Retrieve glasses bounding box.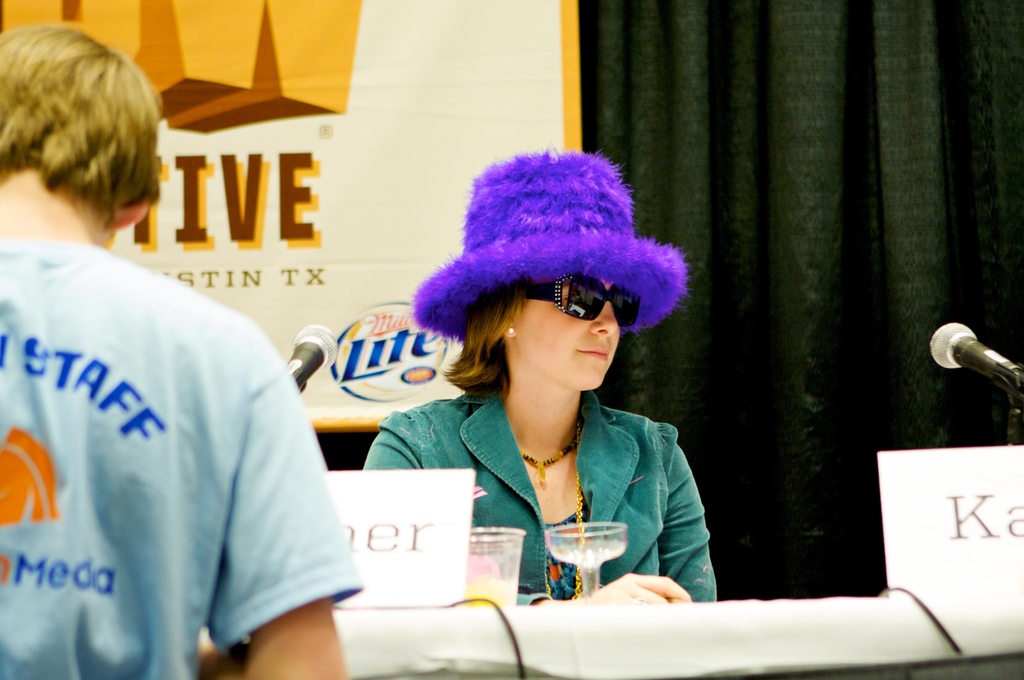
Bounding box: {"left": 520, "top": 273, "right": 643, "bottom": 326}.
